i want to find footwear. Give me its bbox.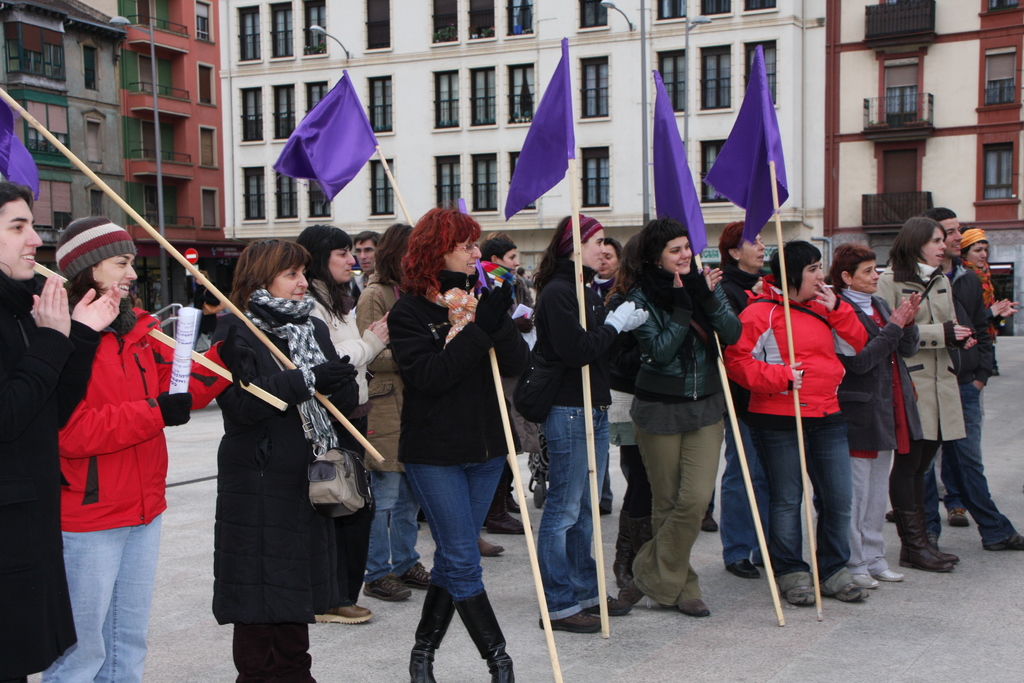
select_region(314, 603, 372, 623).
